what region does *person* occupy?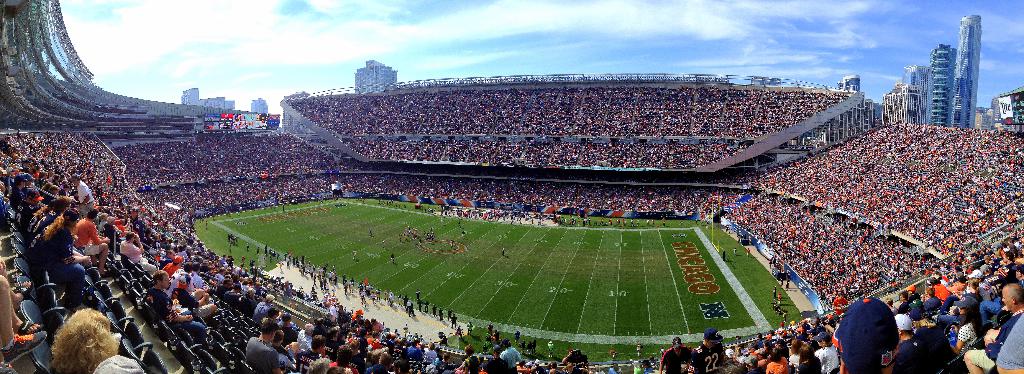
x1=54 y1=307 x2=116 y2=373.
